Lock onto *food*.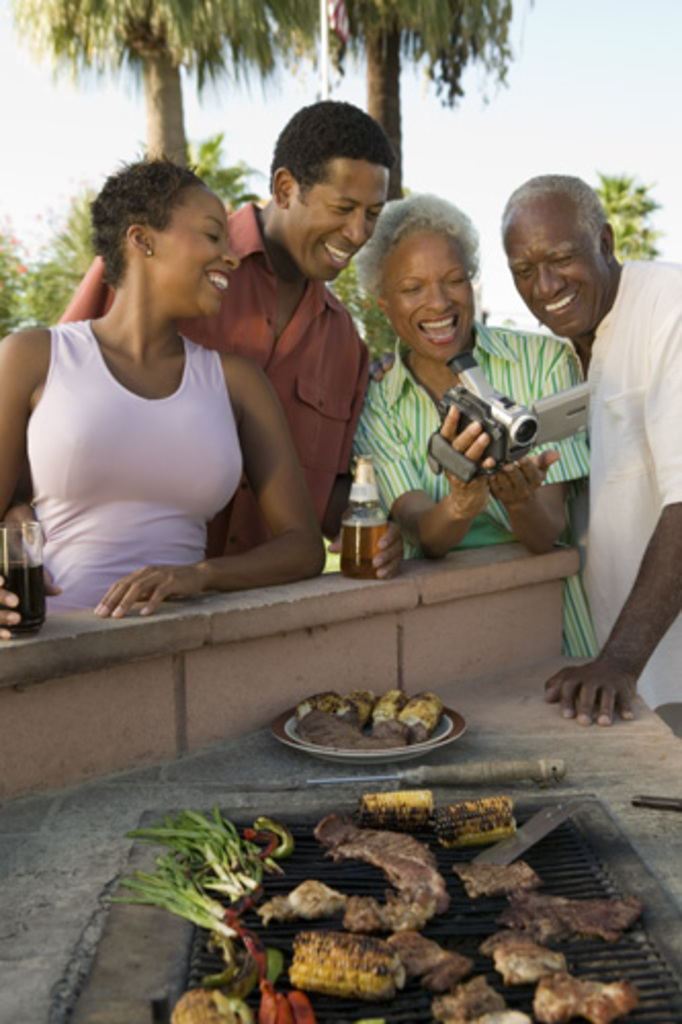
Locked: locate(256, 975, 315, 1022).
